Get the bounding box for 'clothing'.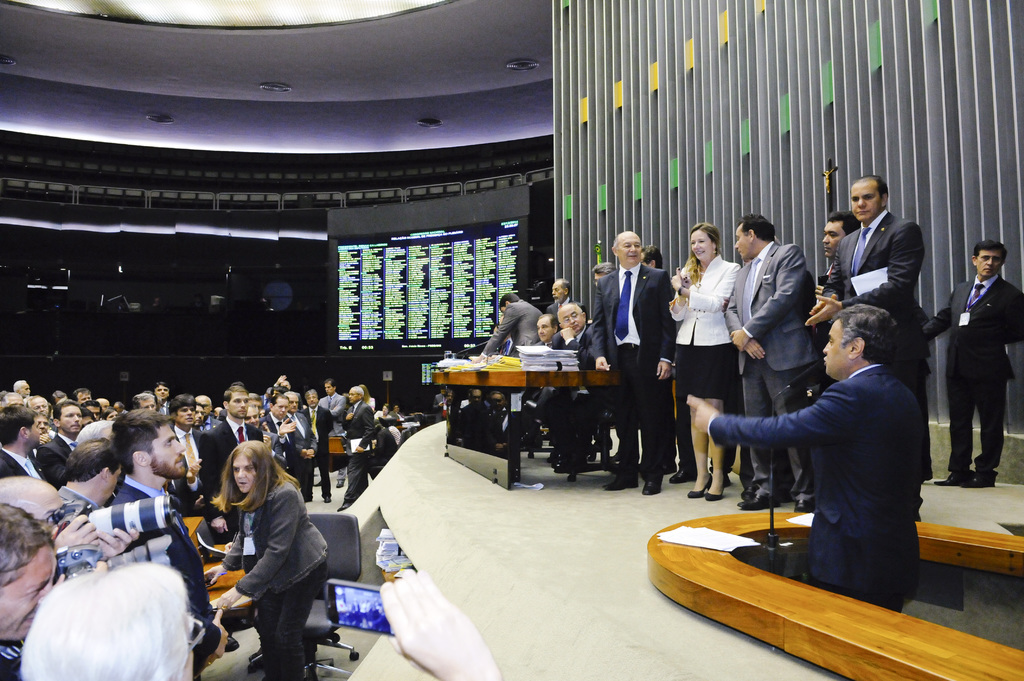
box=[747, 243, 822, 373].
